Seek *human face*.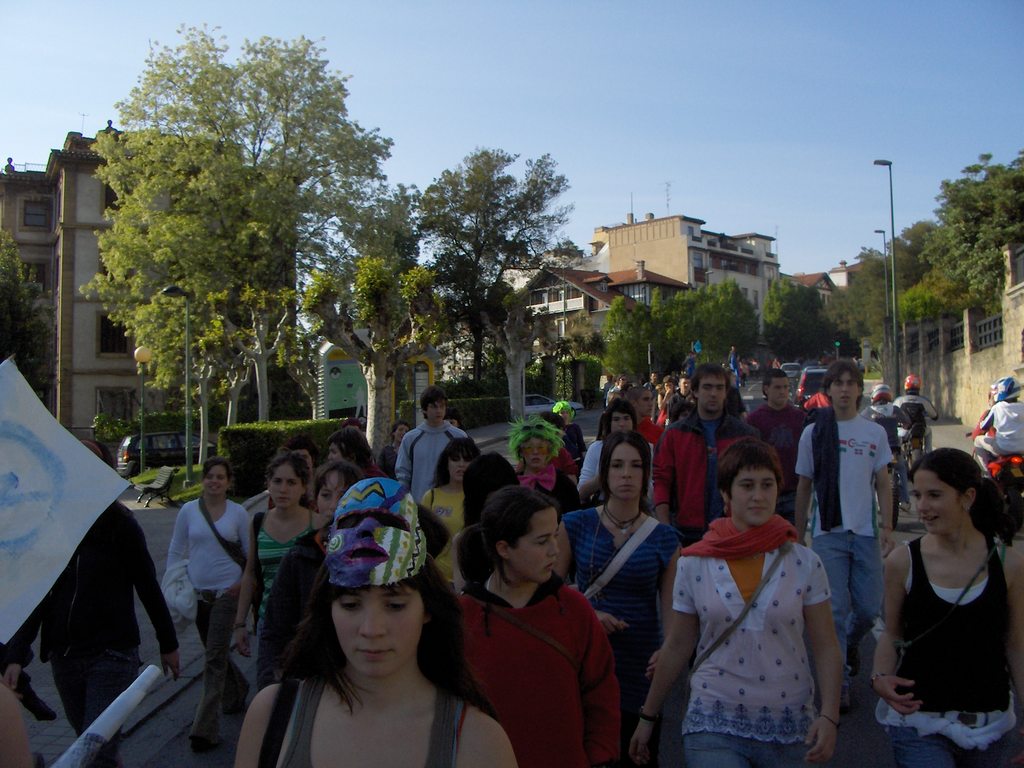
left=730, top=472, right=778, bottom=525.
